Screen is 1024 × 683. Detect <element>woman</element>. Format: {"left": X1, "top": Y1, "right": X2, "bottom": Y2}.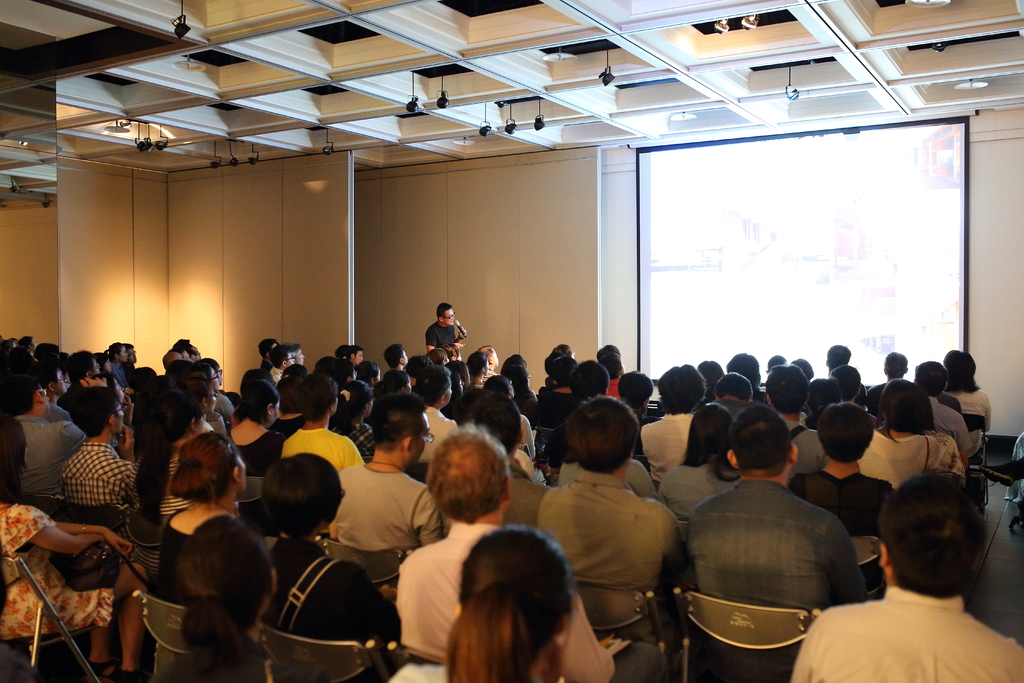
{"left": 266, "top": 457, "right": 399, "bottom": 654}.
